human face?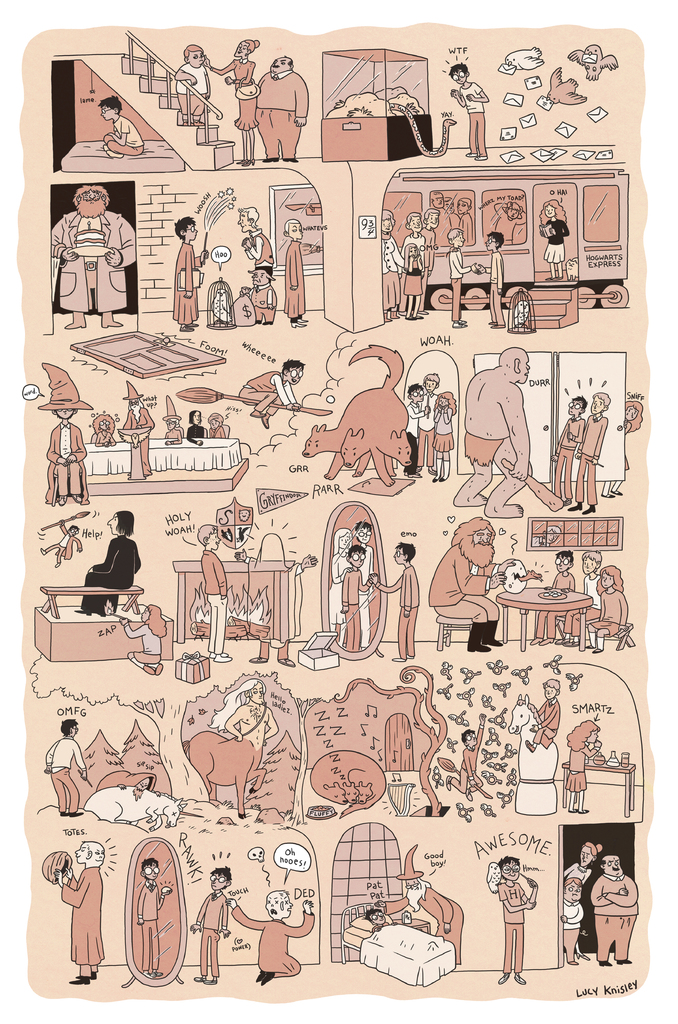
(x1=71, y1=836, x2=85, y2=865)
